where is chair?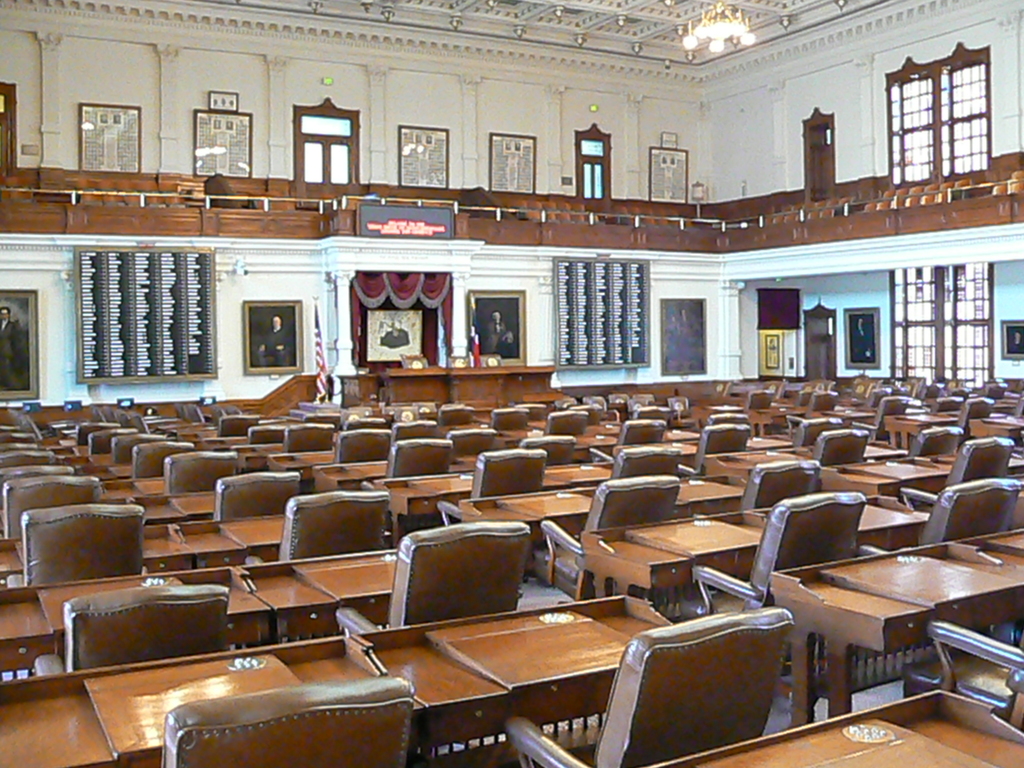
locate(6, 408, 50, 436).
